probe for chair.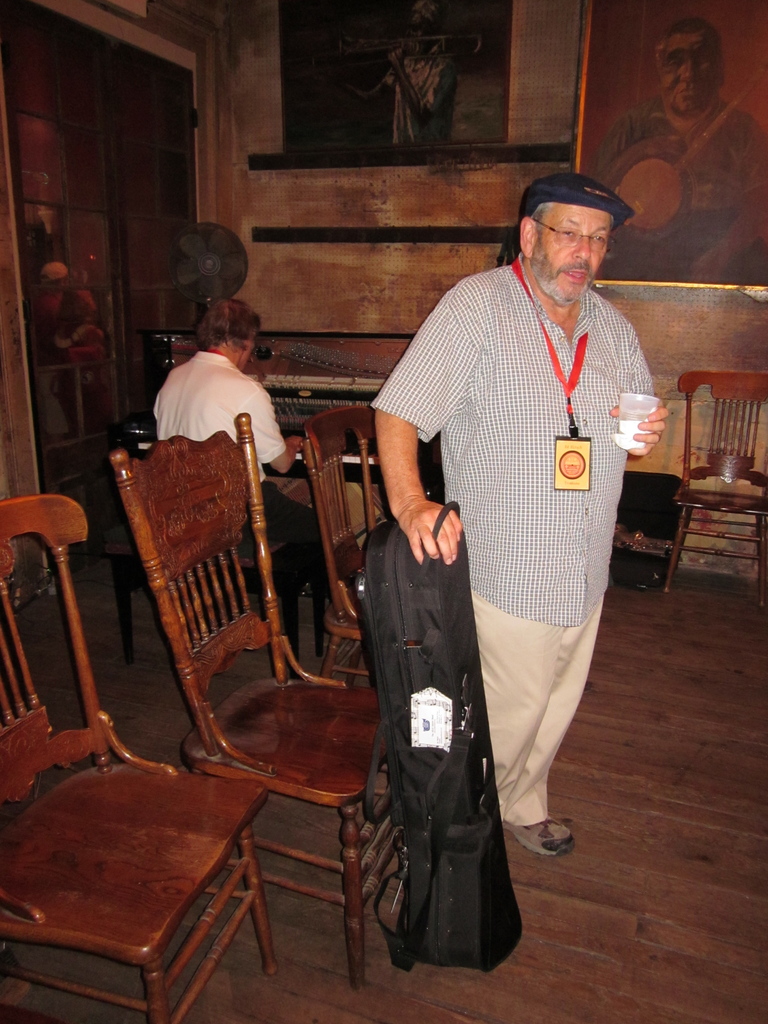
Probe result: BBox(667, 370, 767, 588).
